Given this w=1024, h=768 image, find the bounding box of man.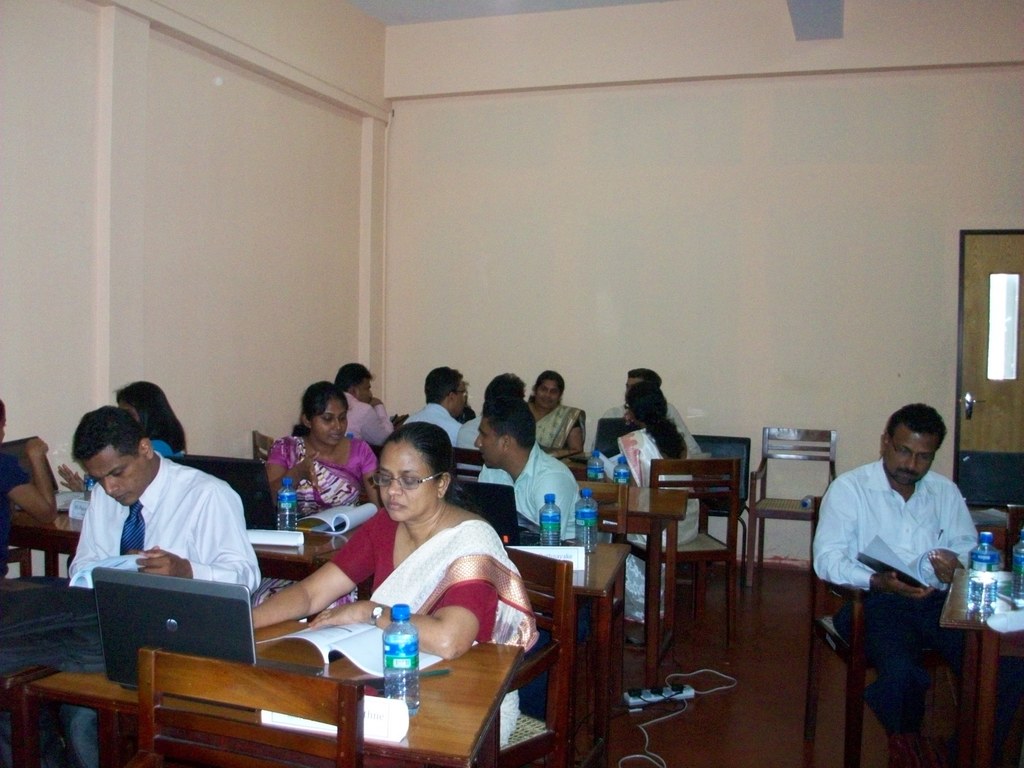
336/357/397/451.
